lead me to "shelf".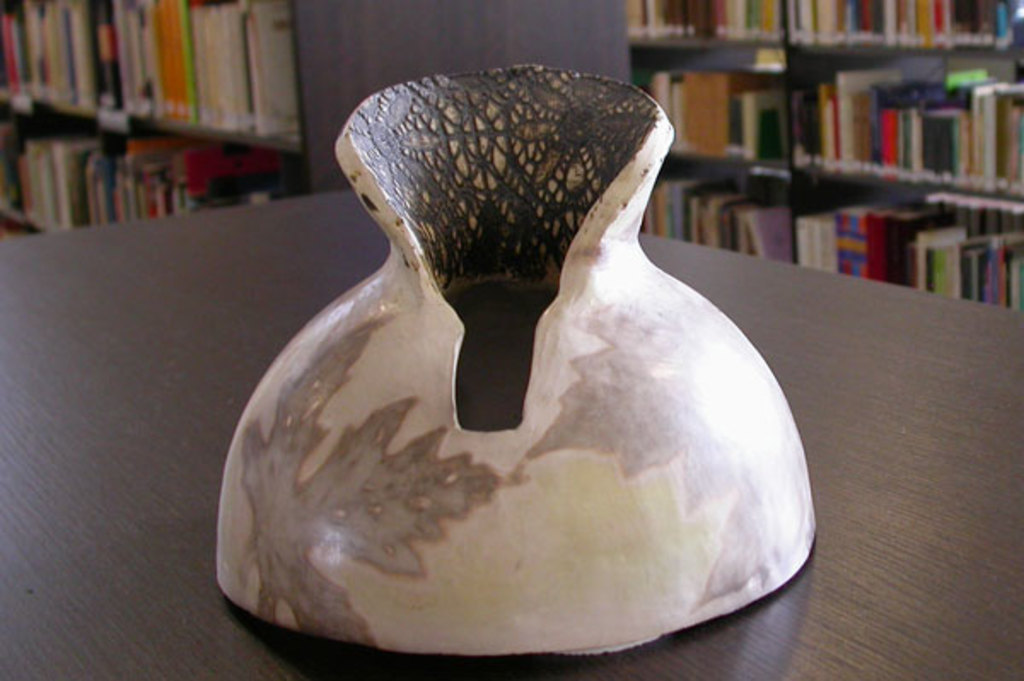
Lead to 628/0/797/72.
